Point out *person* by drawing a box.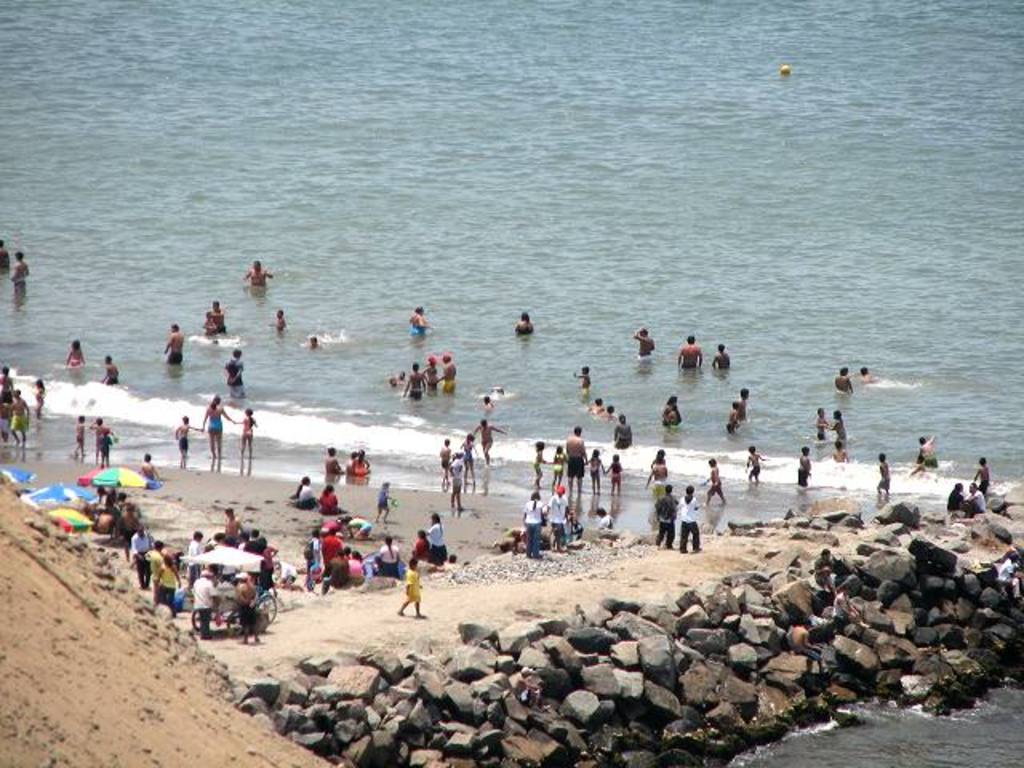
(left=598, top=506, right=614, bottom=538).
